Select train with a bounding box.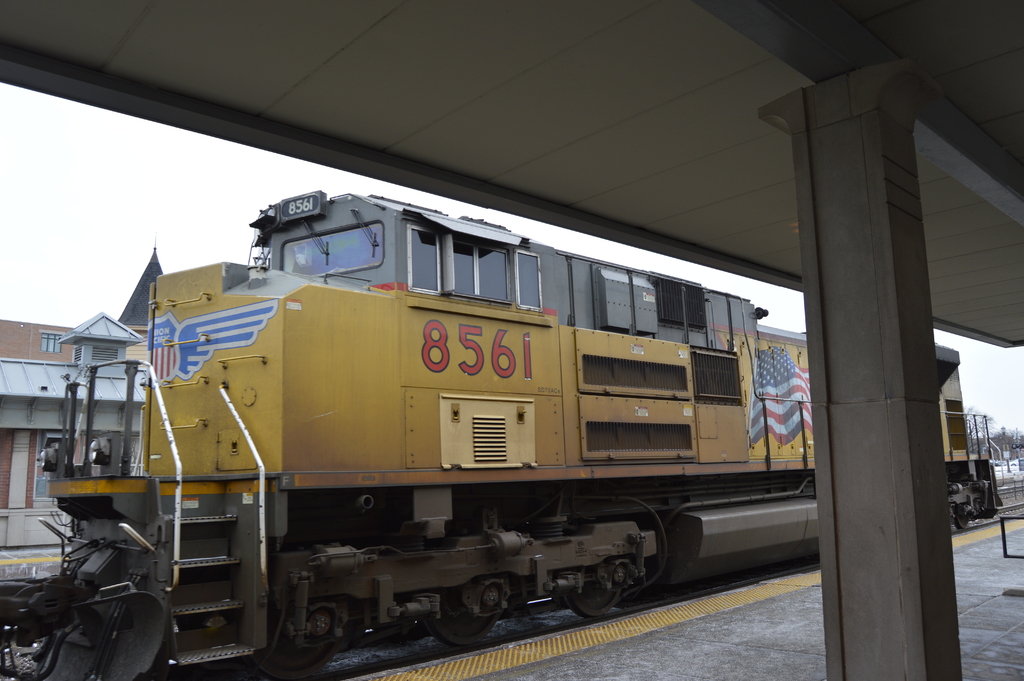
0:185:1004:680.
